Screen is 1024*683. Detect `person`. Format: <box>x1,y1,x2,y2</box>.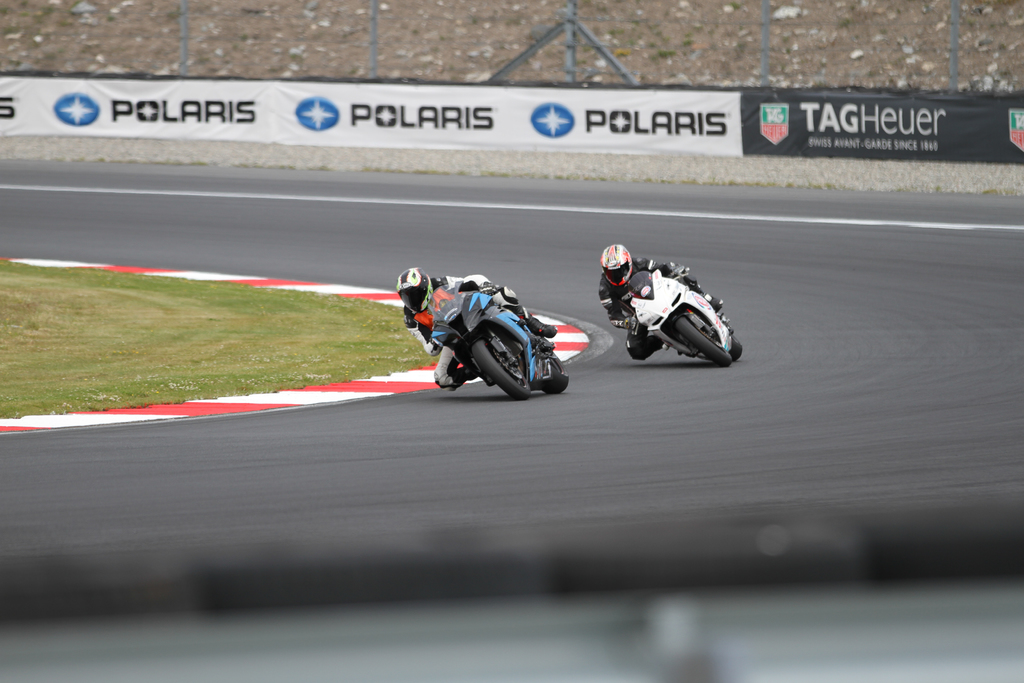
<box>595,240,723,361</box>.
